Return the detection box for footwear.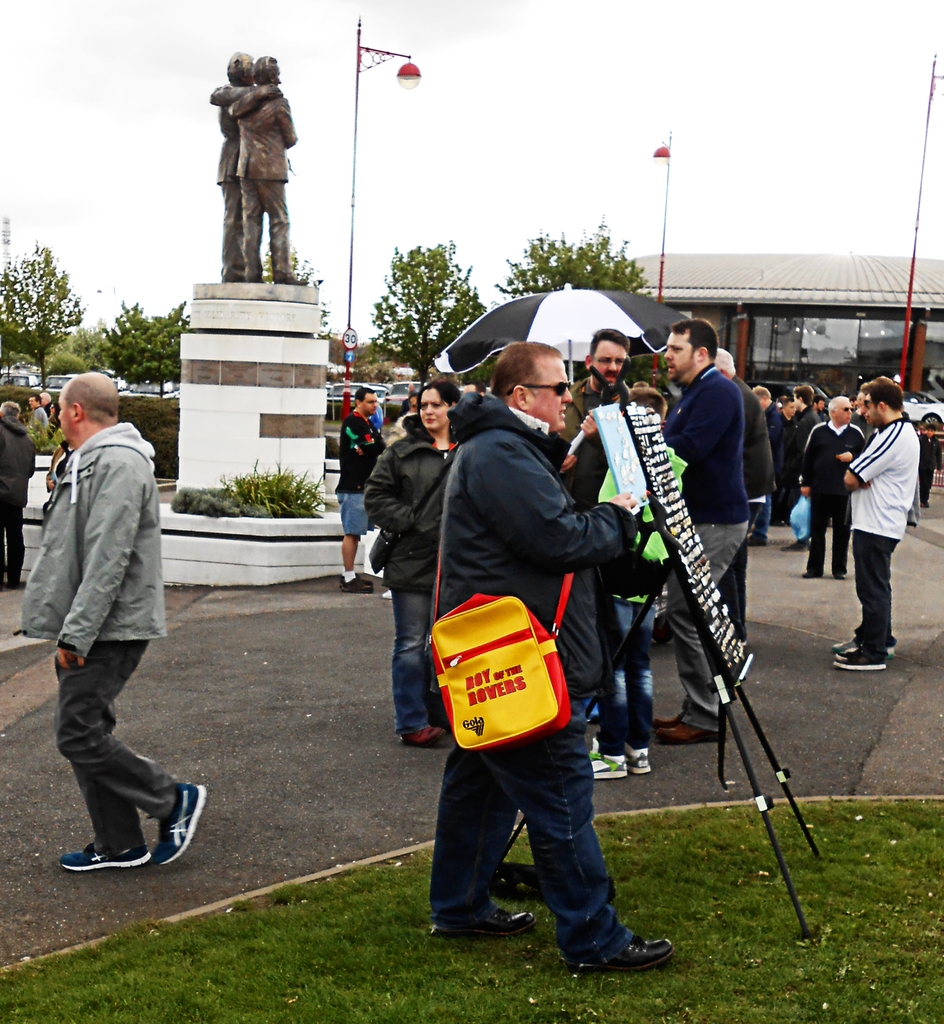
x1=67 y1=847 x2=146 y2=865.
